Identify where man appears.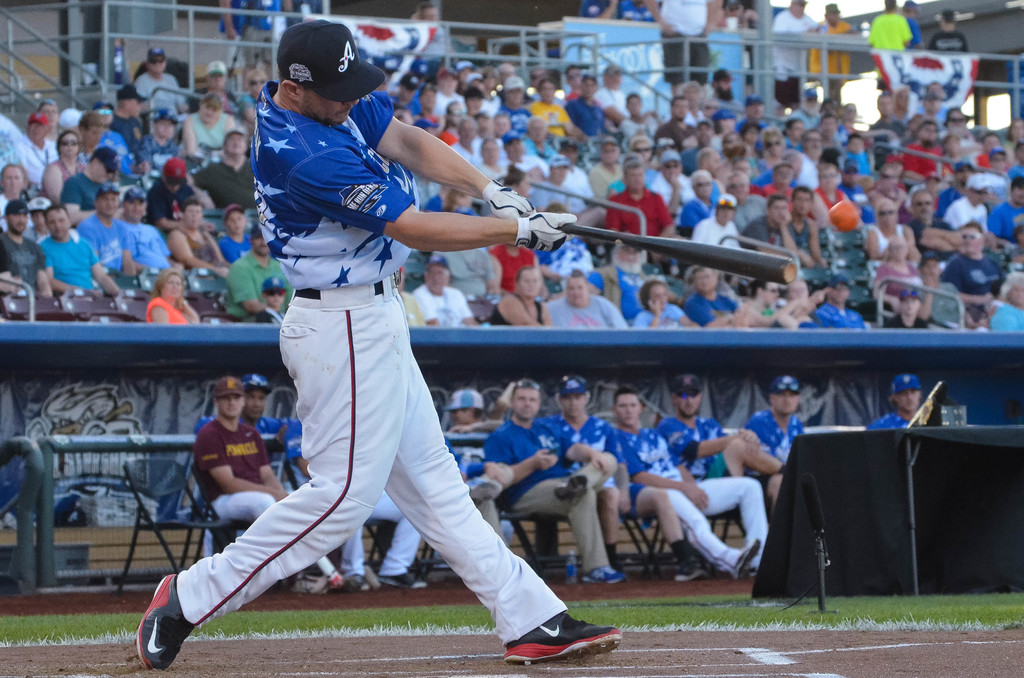
Appears at crop(13, 113, 60, 190).
